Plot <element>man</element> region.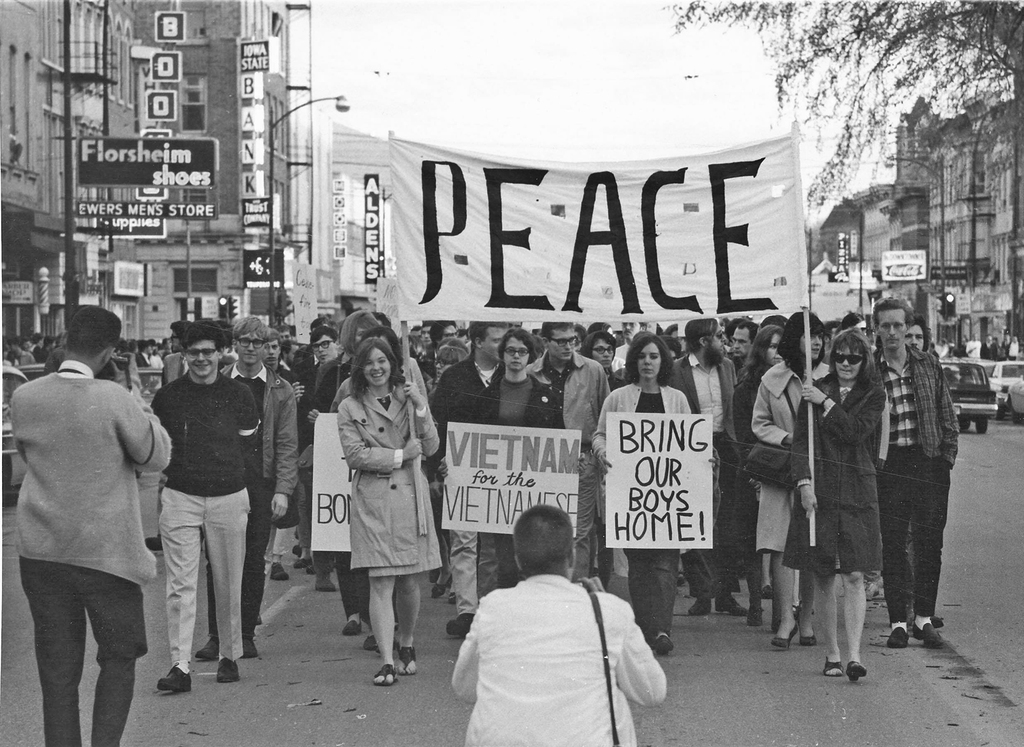
Plotted at BBox(661, 310, 740, 624).
